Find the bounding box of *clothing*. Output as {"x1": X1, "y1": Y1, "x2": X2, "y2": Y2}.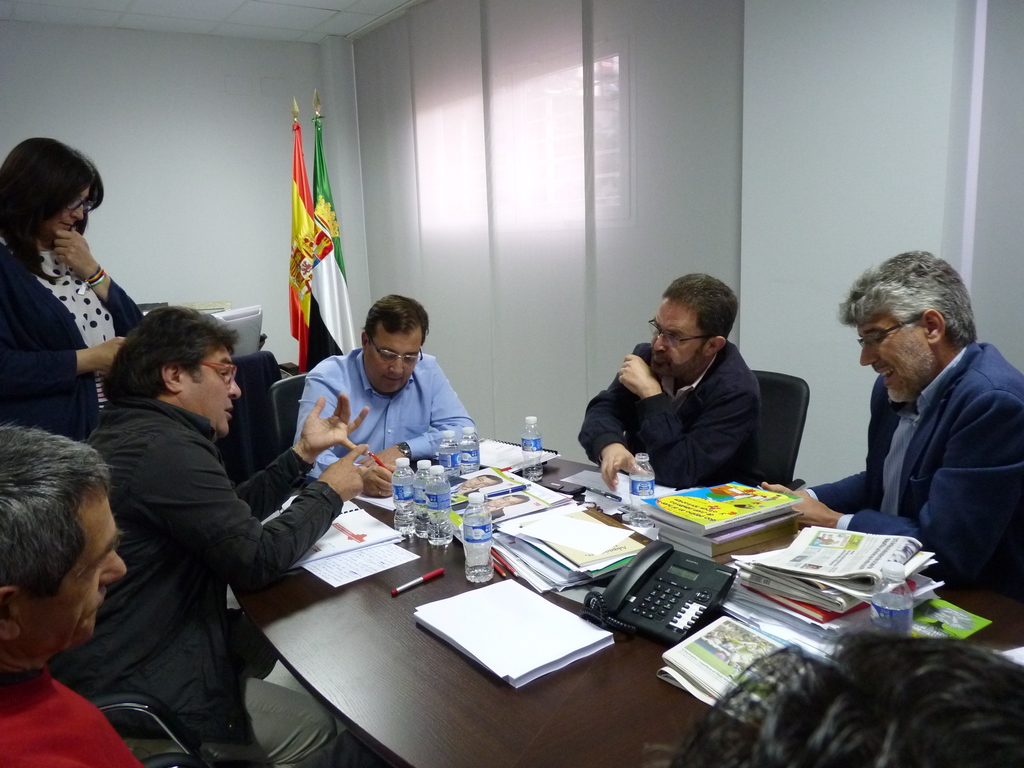
{"x1": 578, "y1": 338, "x2": 765, "y2": 490}.
